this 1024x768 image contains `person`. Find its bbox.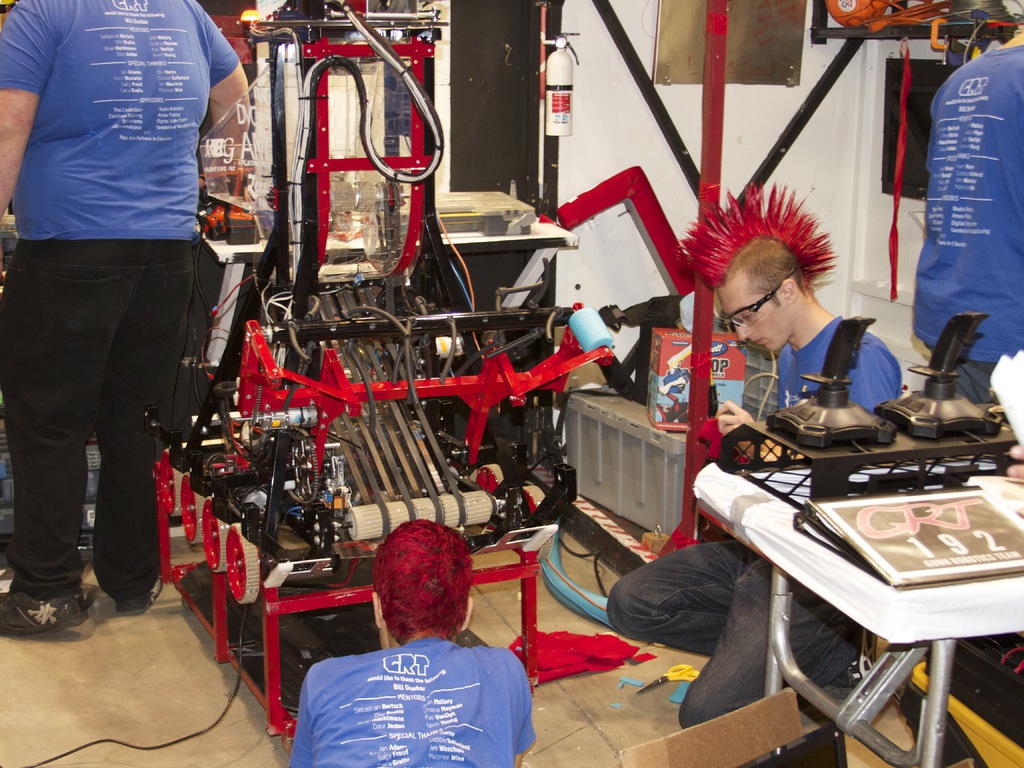
bbox=(606, 173, 904, 724).
